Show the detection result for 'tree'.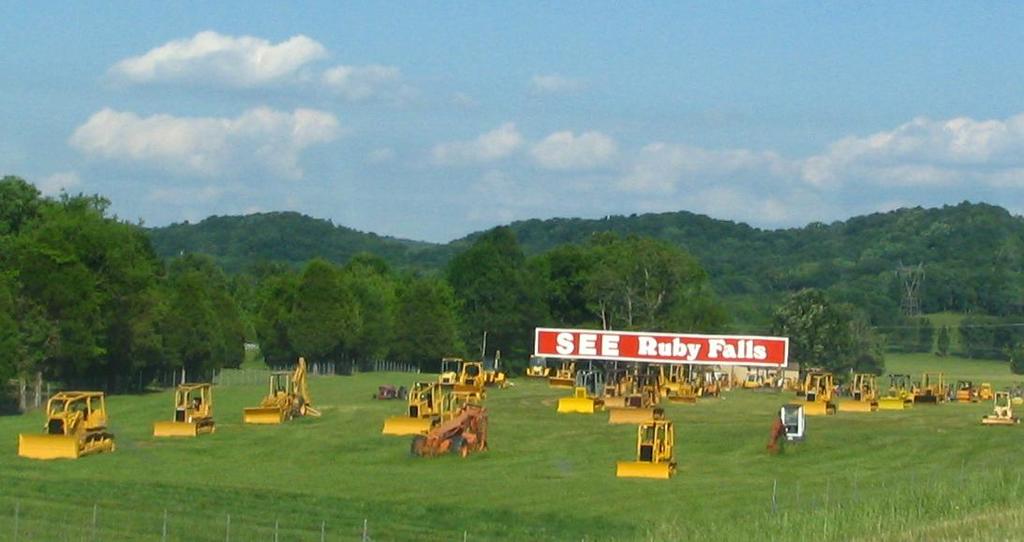
[286,255,363,366].
